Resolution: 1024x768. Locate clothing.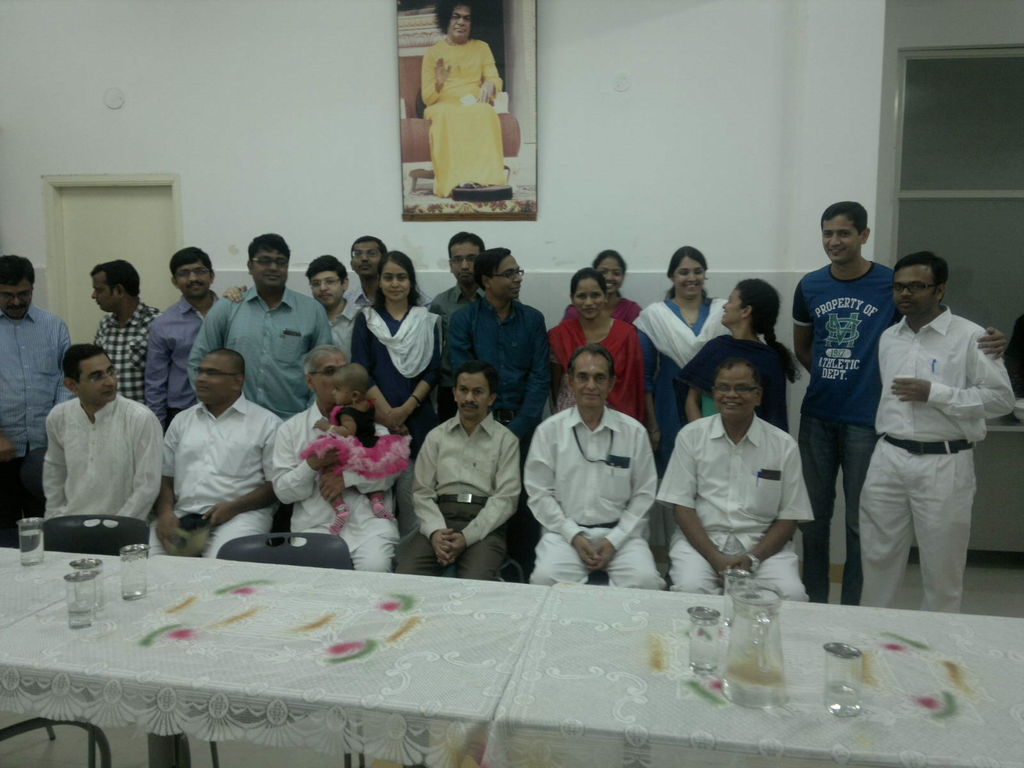
{"x1": 522, "y1": 314, "x2": 658, "y2": 444}.
